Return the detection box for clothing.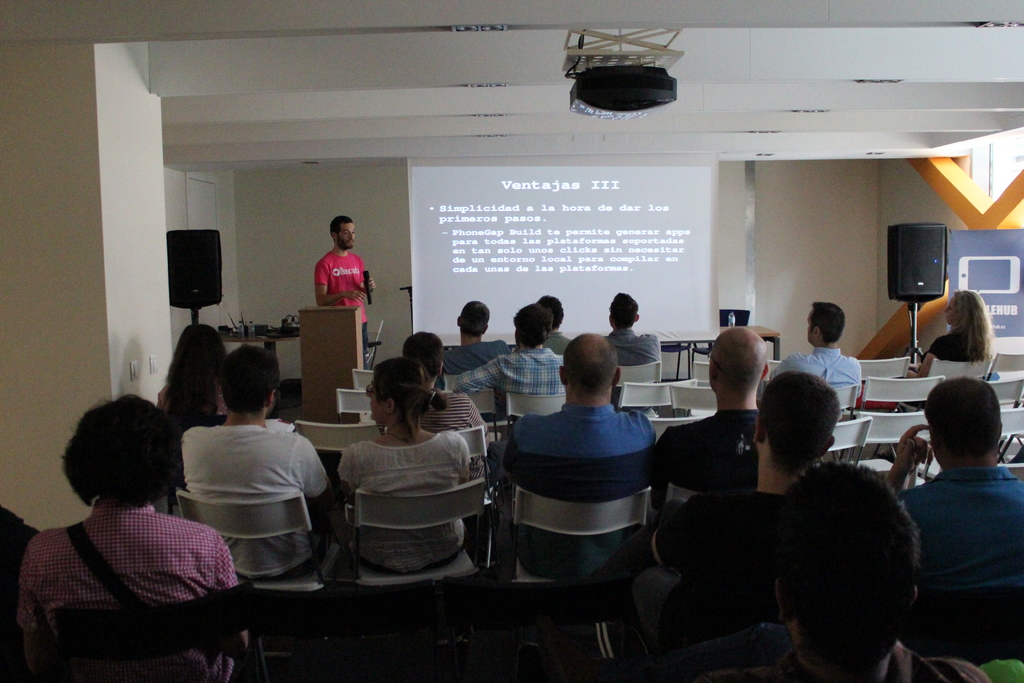
766/347/862/394.
